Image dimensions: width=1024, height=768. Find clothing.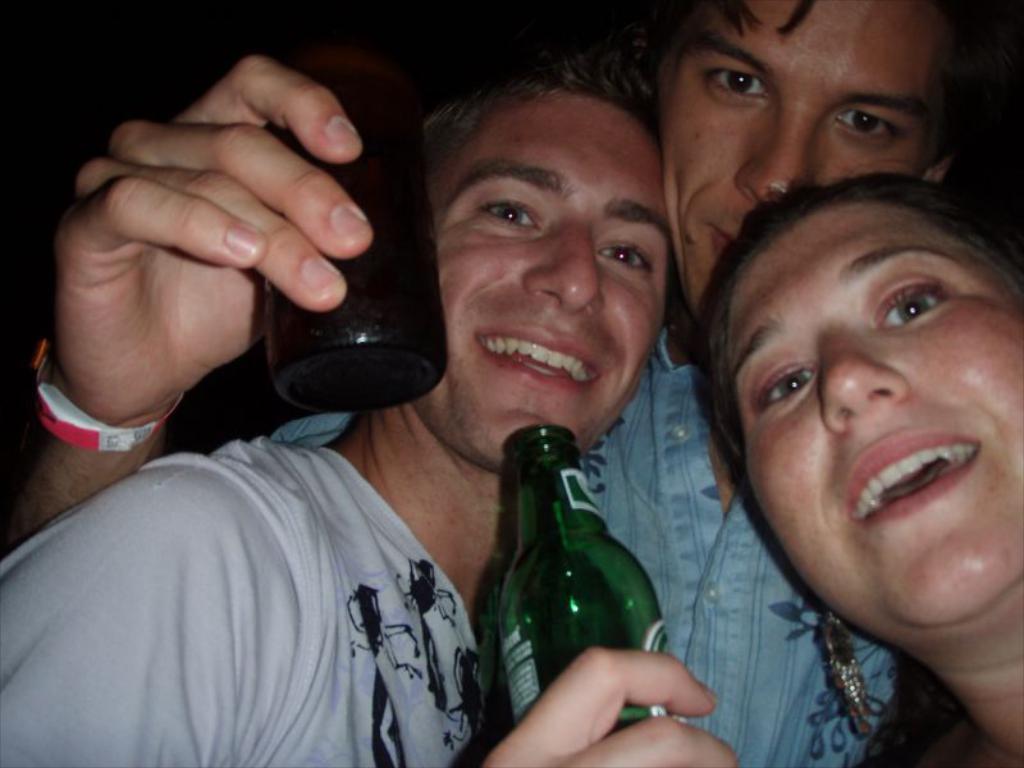
rect(584, 323, 890, 765).
